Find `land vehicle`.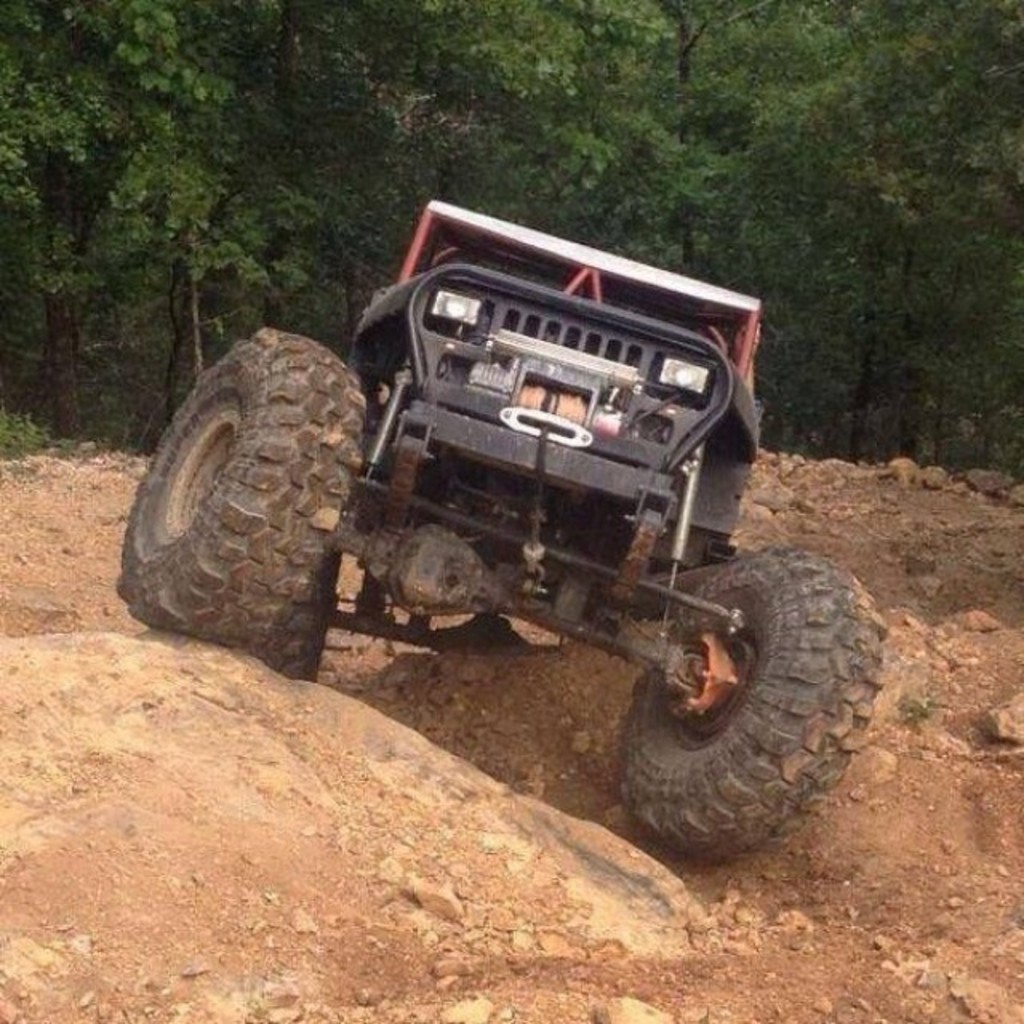
left=115, top=189, right=829, bottom=864.
